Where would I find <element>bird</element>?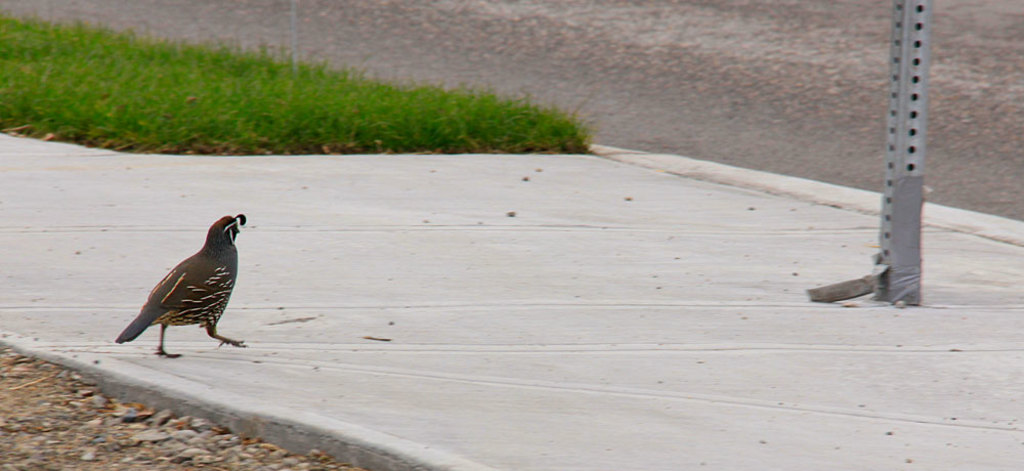
At region(110, 210, 249, 361).
